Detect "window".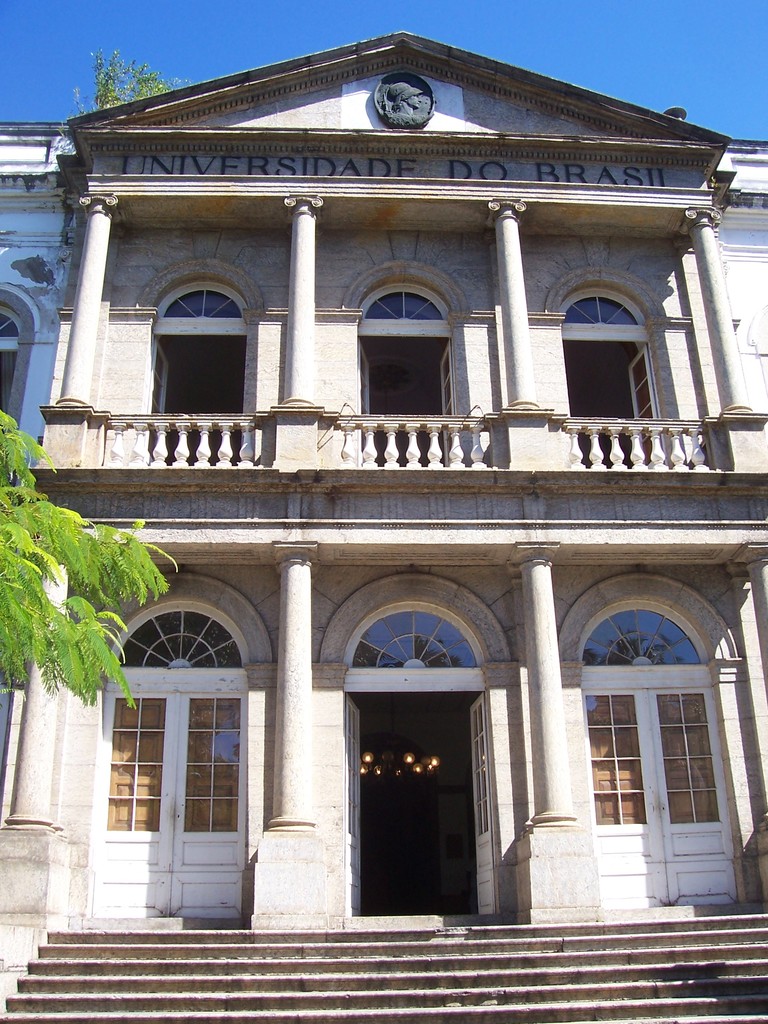
Detected at <region>580, 608, 708, 669</region>.
